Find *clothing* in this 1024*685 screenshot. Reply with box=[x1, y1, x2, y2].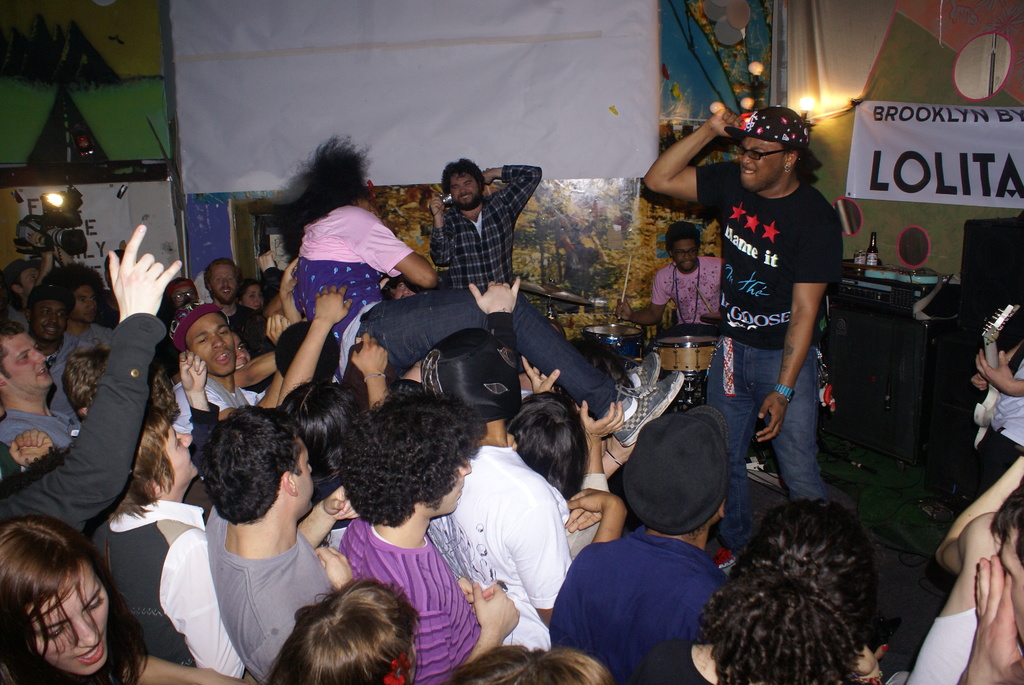
box=[424, 446, 575, 644].
